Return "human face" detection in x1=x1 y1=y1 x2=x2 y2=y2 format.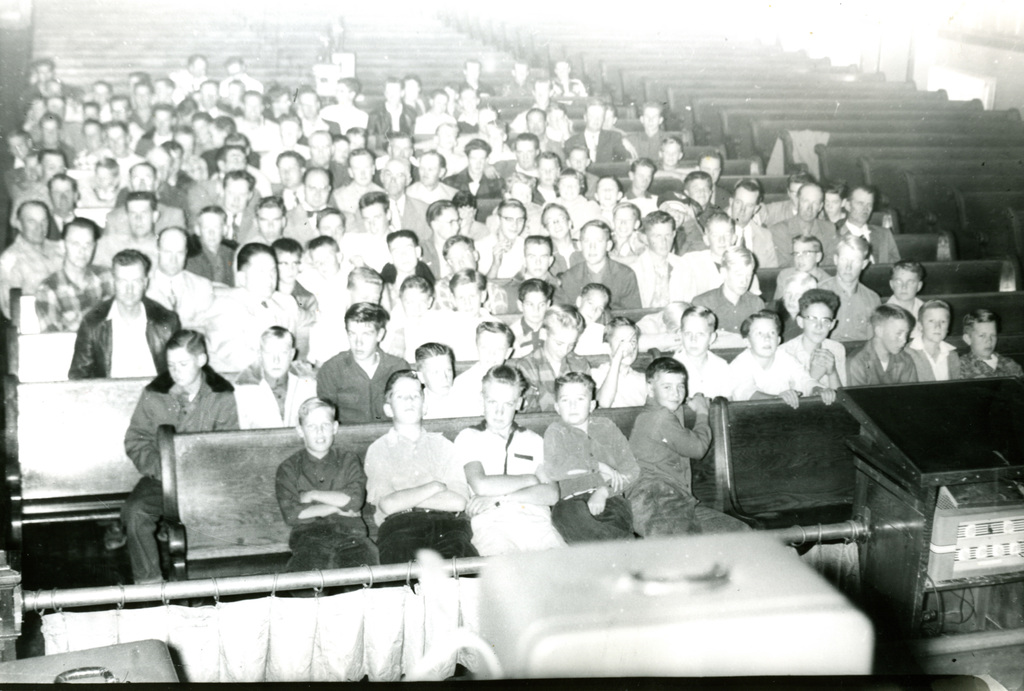
x1=241 y1=256 x2=278 y2=296.
